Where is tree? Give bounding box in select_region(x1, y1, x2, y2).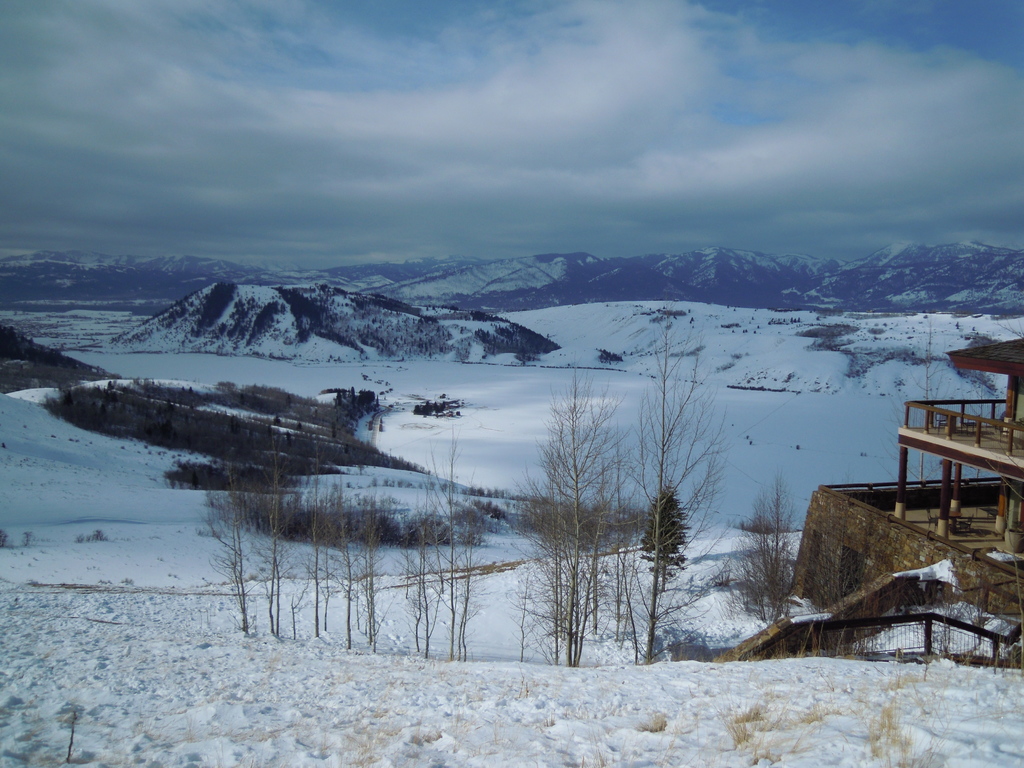
select_region(348, 483, 412, 634).
